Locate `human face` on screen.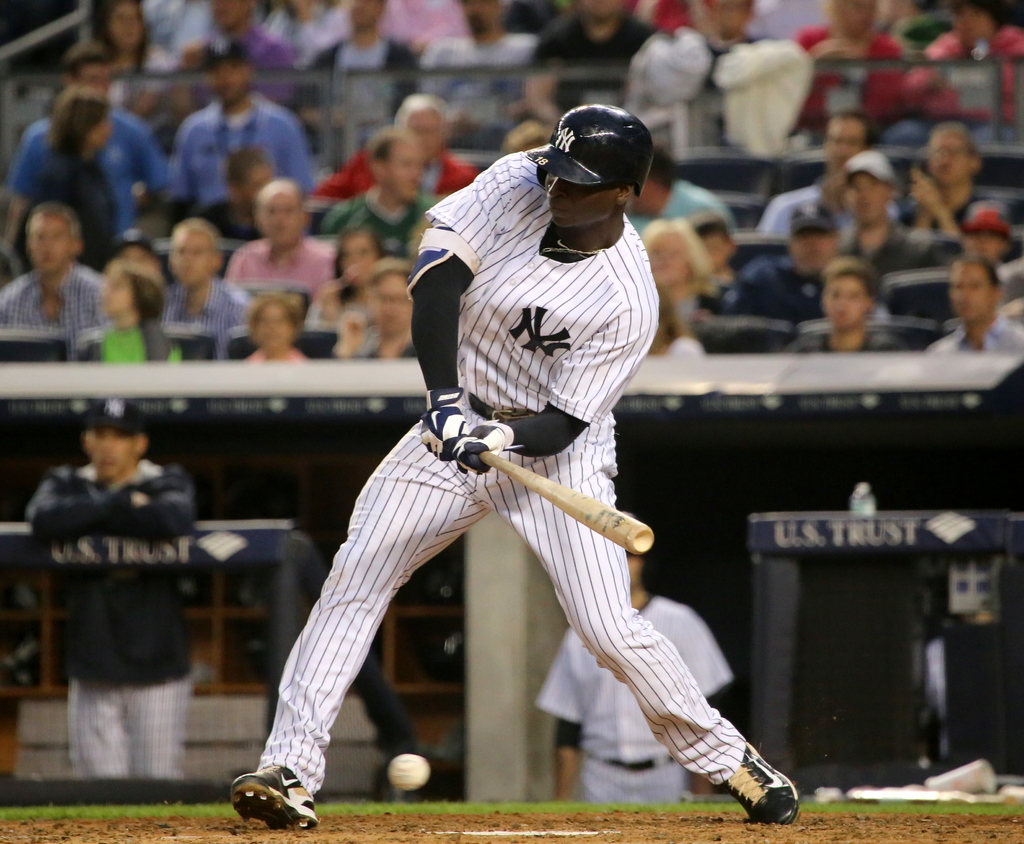
On screen at <region>790, 229, 835, 272</region>.
